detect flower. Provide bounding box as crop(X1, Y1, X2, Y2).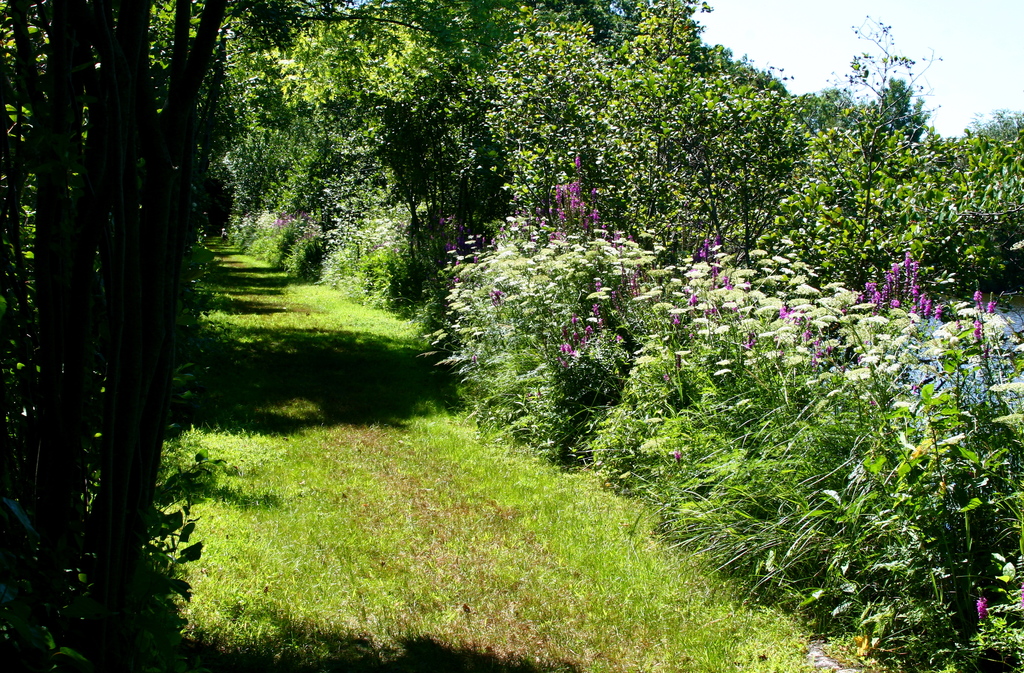
crop(559, 182, 584, 214).
